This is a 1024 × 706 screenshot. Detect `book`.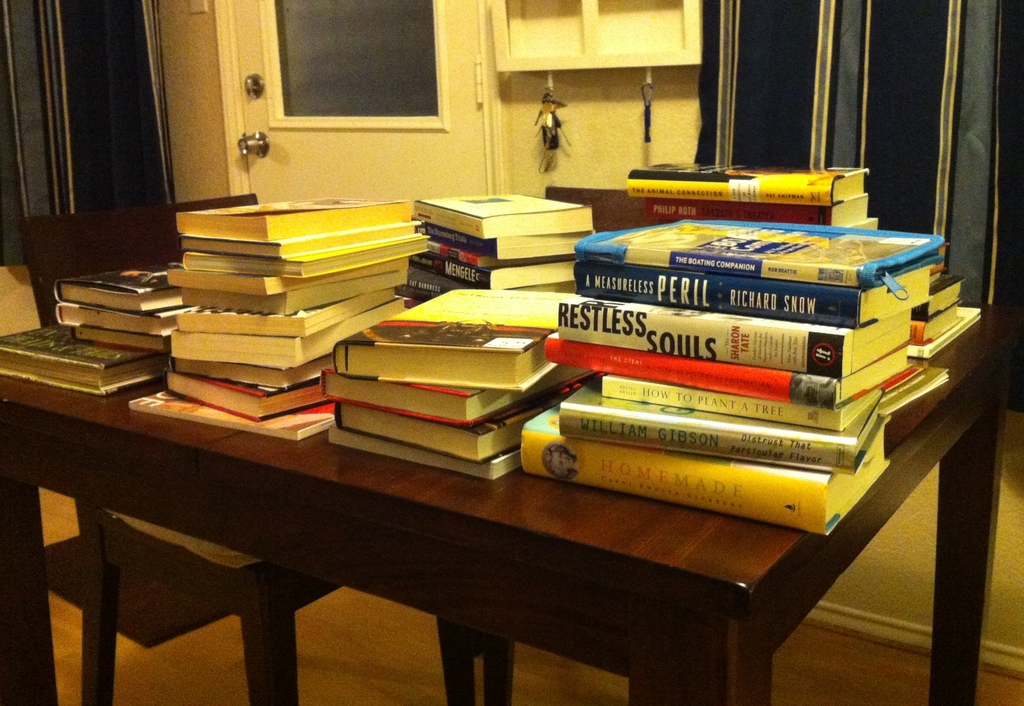
x1=55, y1=297, x2=182, y2=338.
